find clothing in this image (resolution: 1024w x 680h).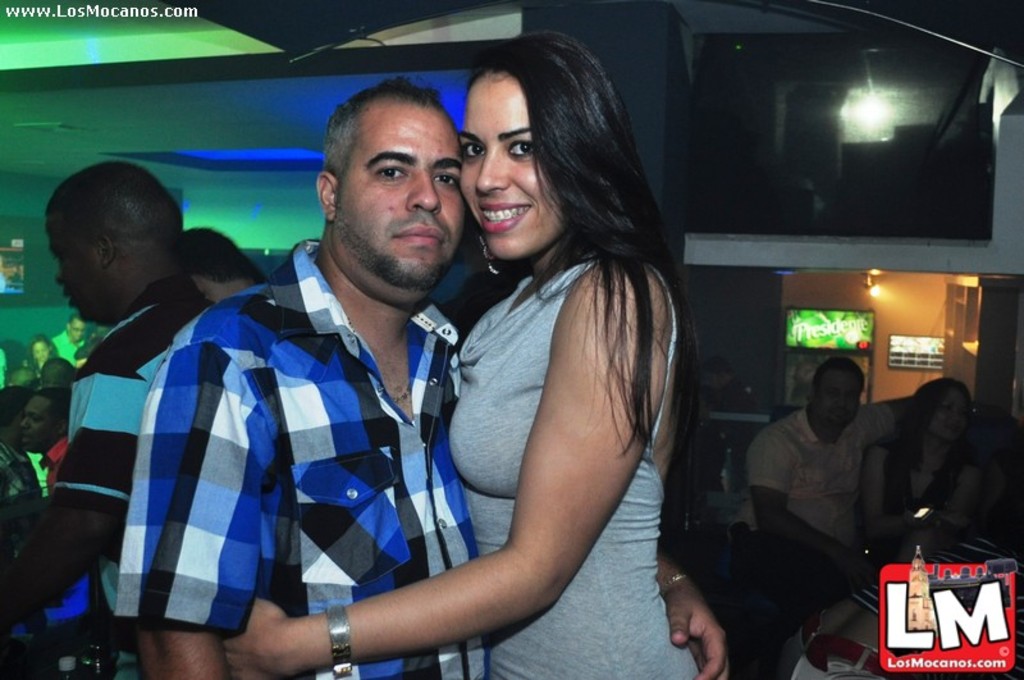
[x1=750, y1=406, x2=896, y2=537].
